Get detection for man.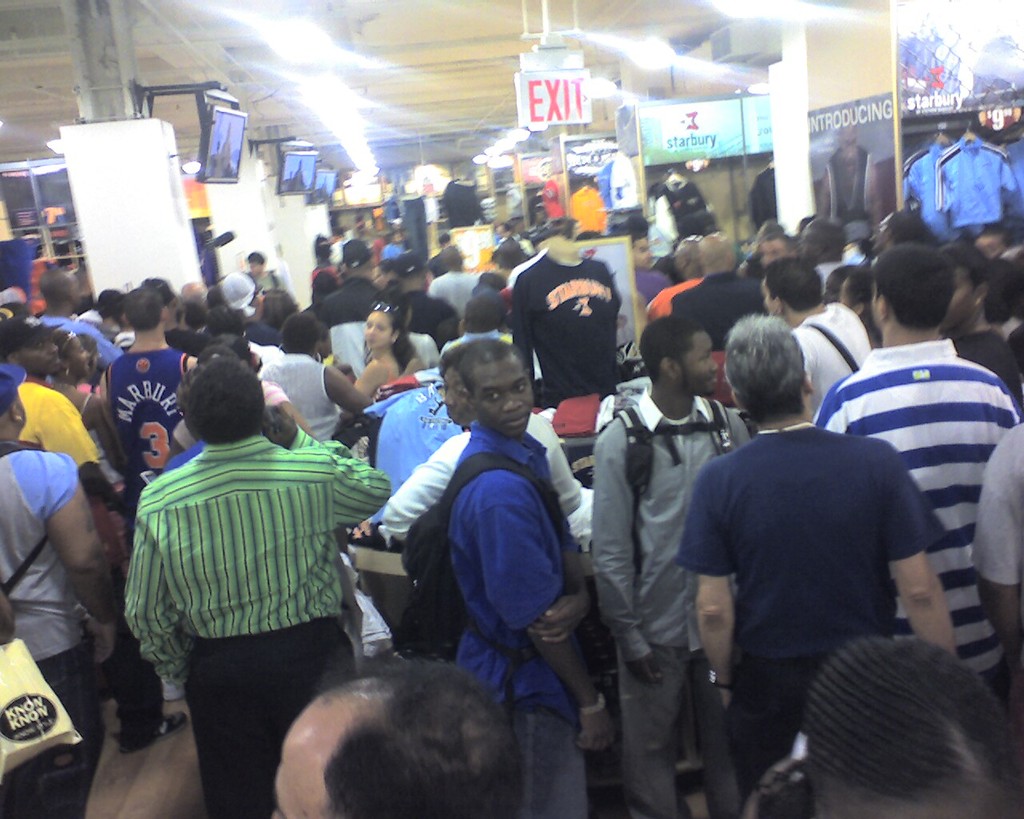
Detection: left=810, top=240, right=1023, bottom=722.
